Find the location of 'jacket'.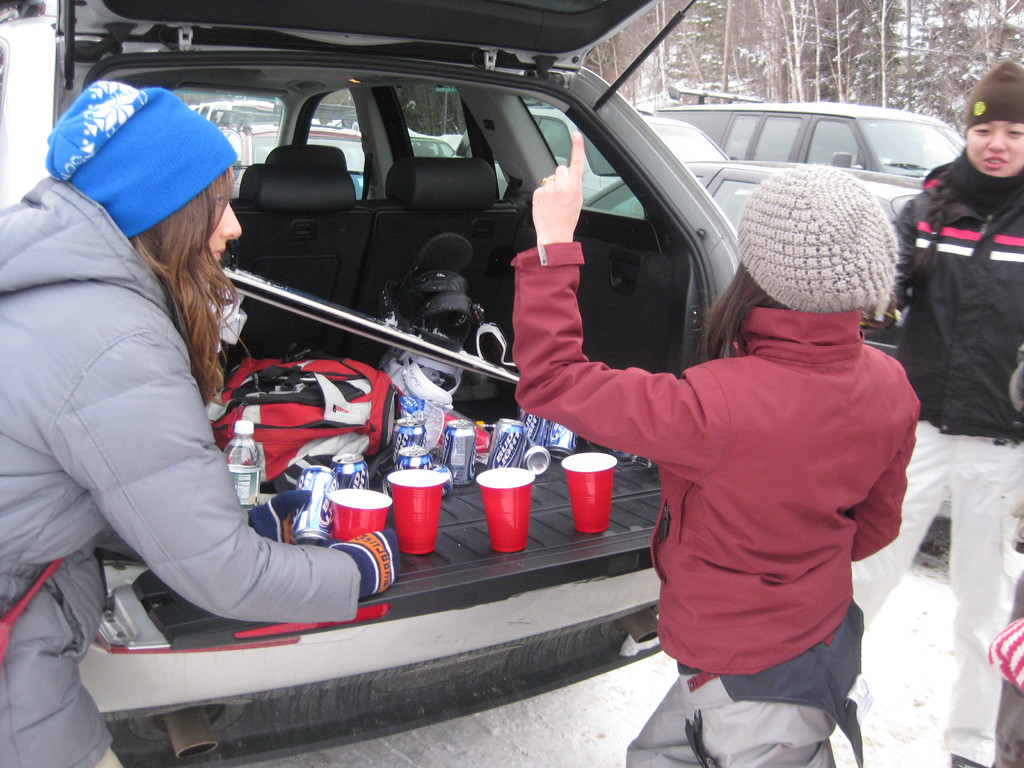
Location: 0/179/358/767.
